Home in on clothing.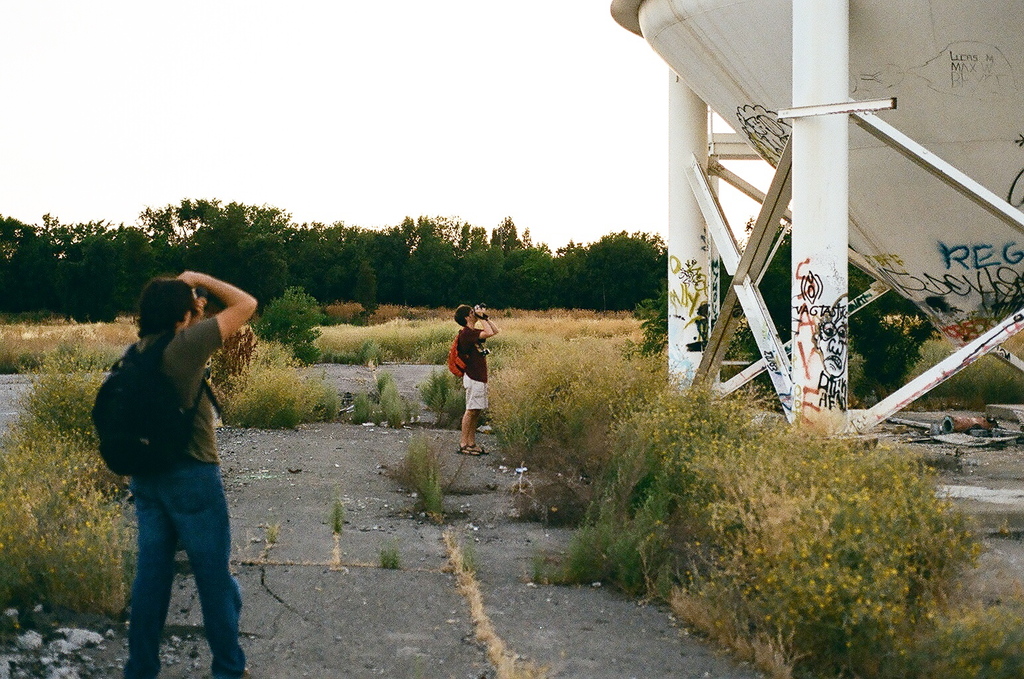
Homed in at pyautogui.locateOnScreen(119, 316, 247, 678).
